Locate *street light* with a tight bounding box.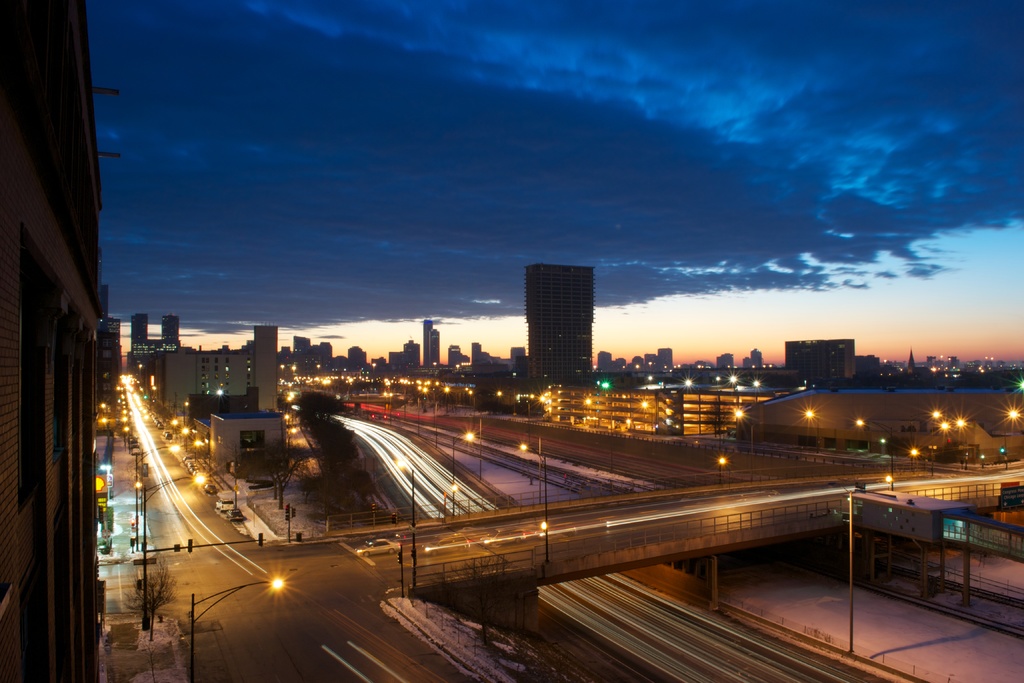
[184,402,189,422].
